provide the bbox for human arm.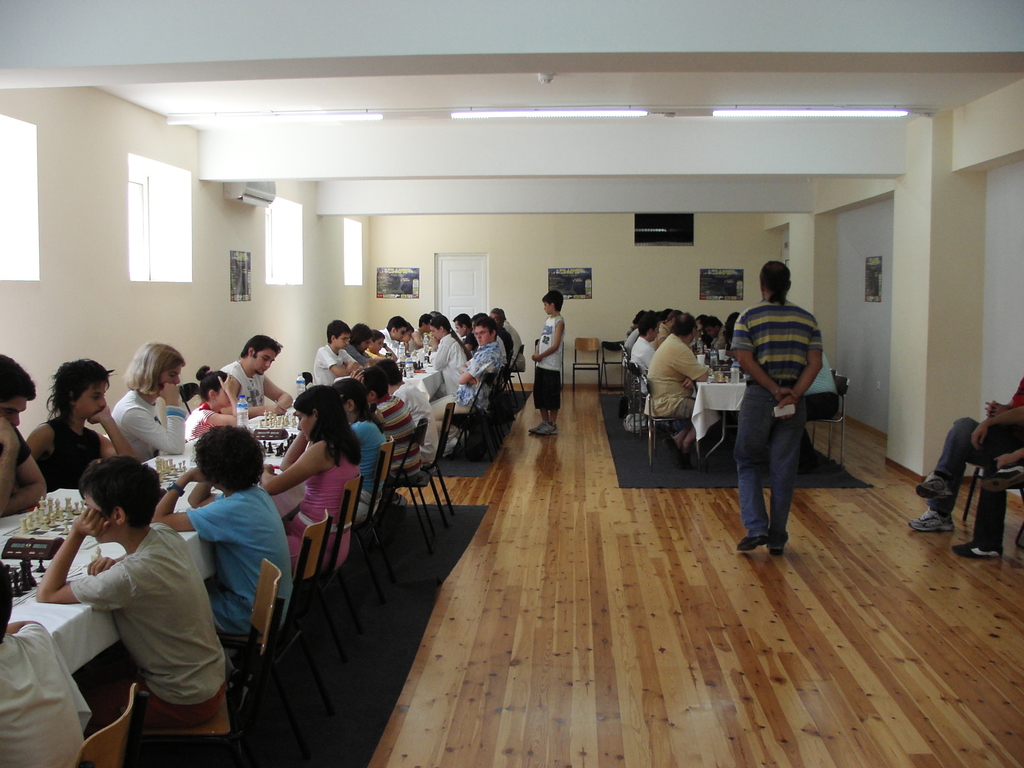
{"left": 312, "top": 339, "right": 355, "bottom": 385}.
